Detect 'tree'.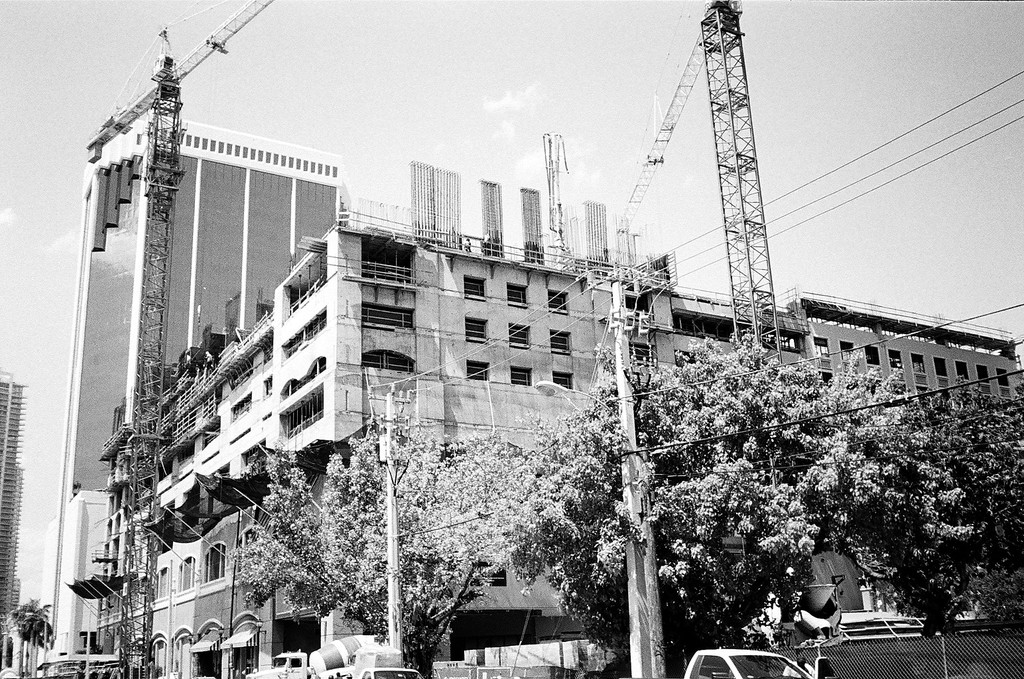
Detected at 887 369 1023 639.
